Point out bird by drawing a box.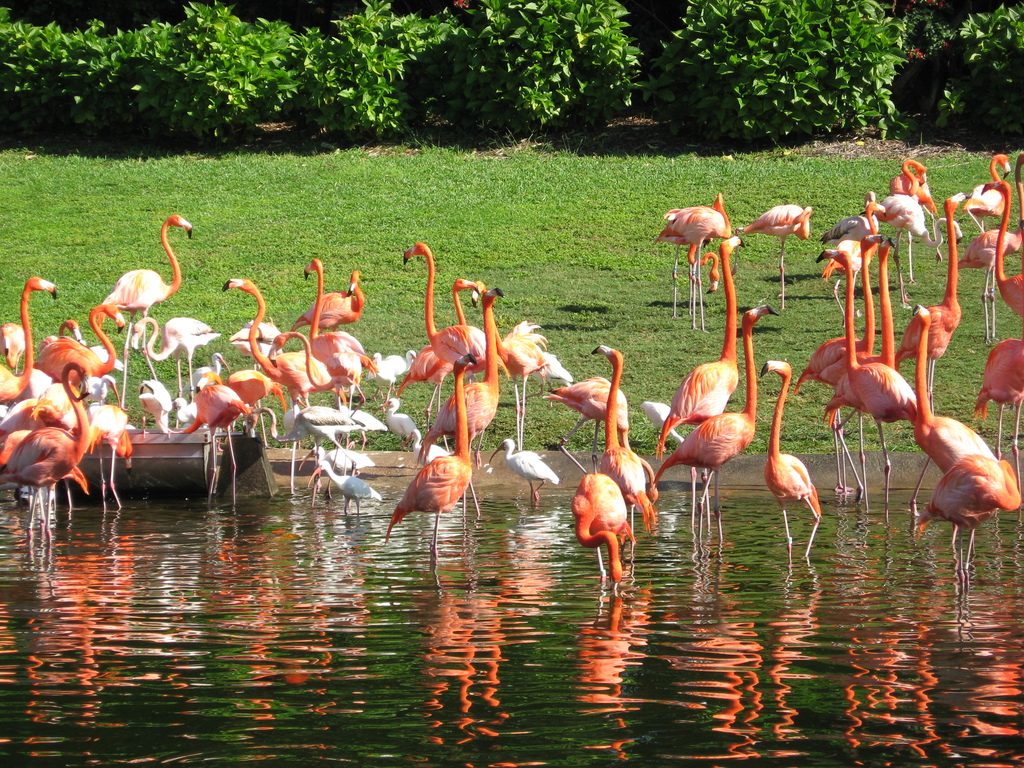
detection(659, 231, 749, 529).
